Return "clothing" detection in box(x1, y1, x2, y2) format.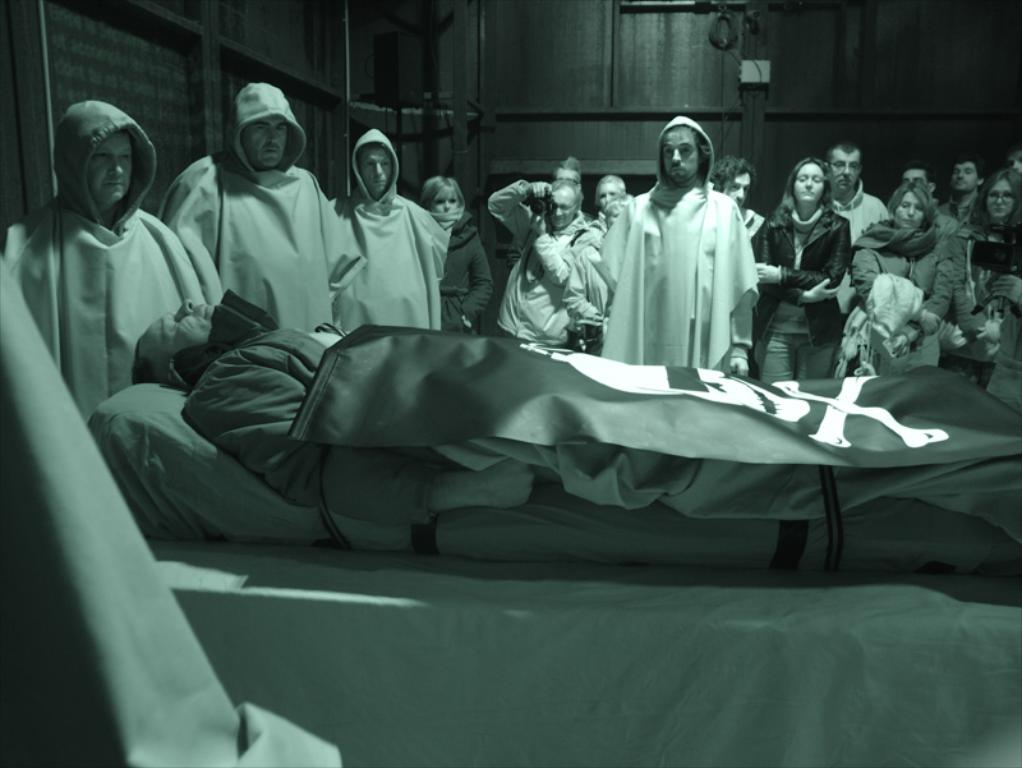
box(491, 187, 611, 342).
